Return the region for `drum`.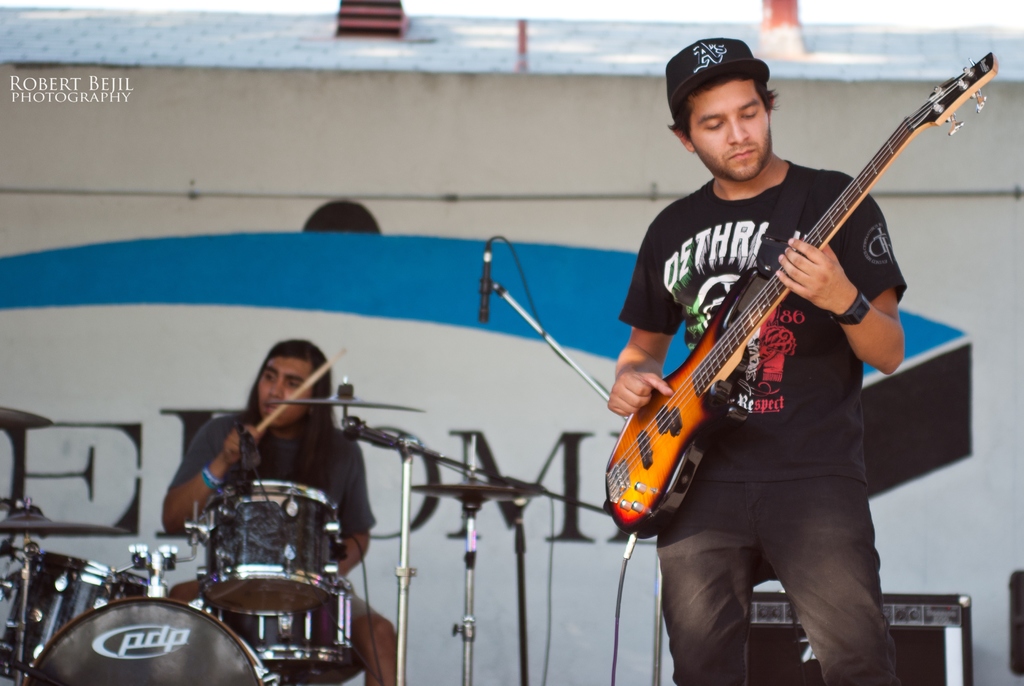
l=19, t=596, r=278, b=685.
